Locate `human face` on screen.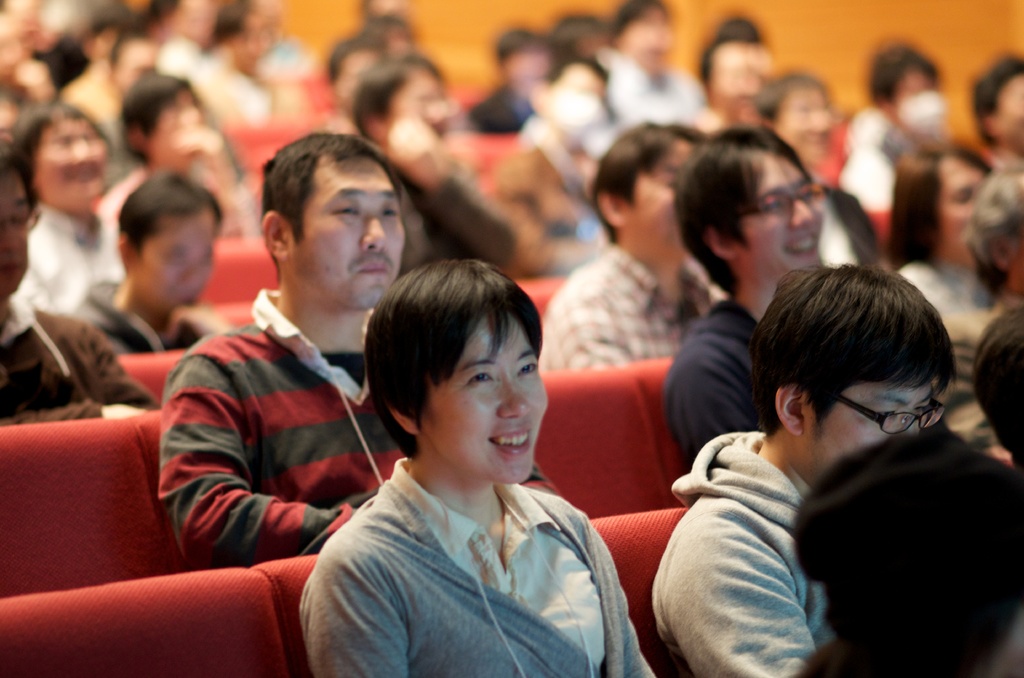
On screen at {"x1": 936, "y1": 154, "x2": 989, "y2": 268}.
